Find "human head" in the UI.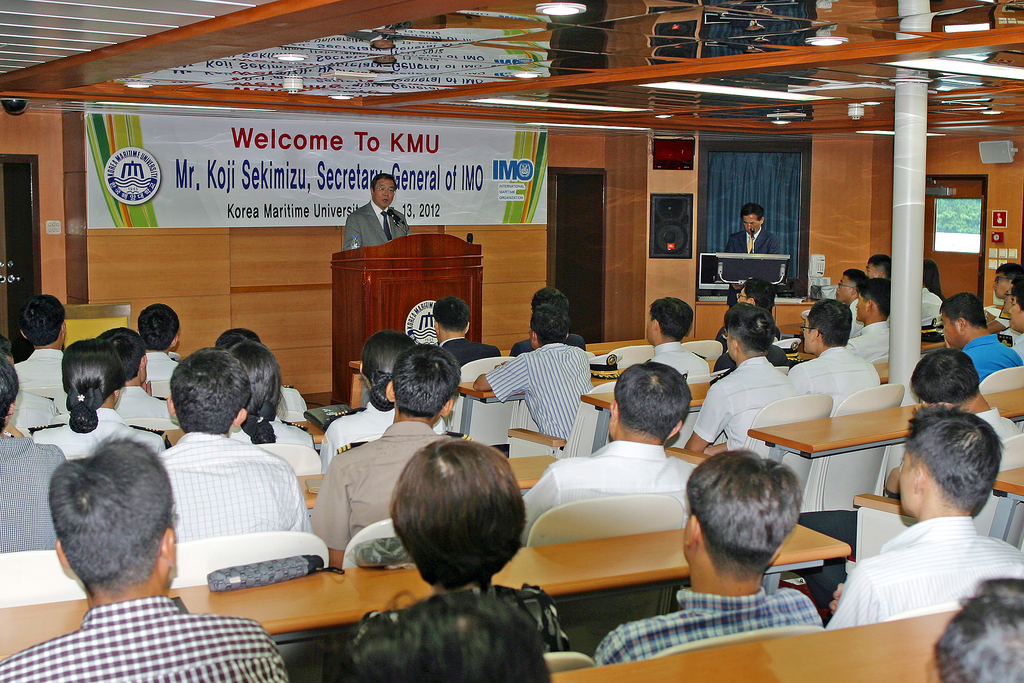
UI element at crop(932, 579, 1023, 682).
